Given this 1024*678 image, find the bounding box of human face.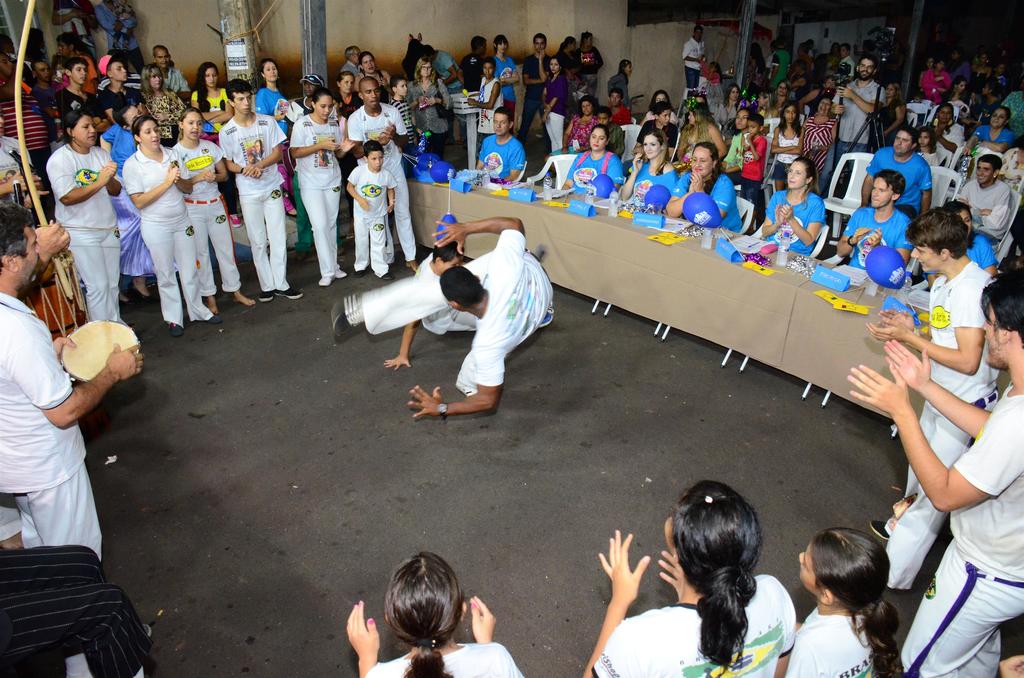
141 118 161 147.
